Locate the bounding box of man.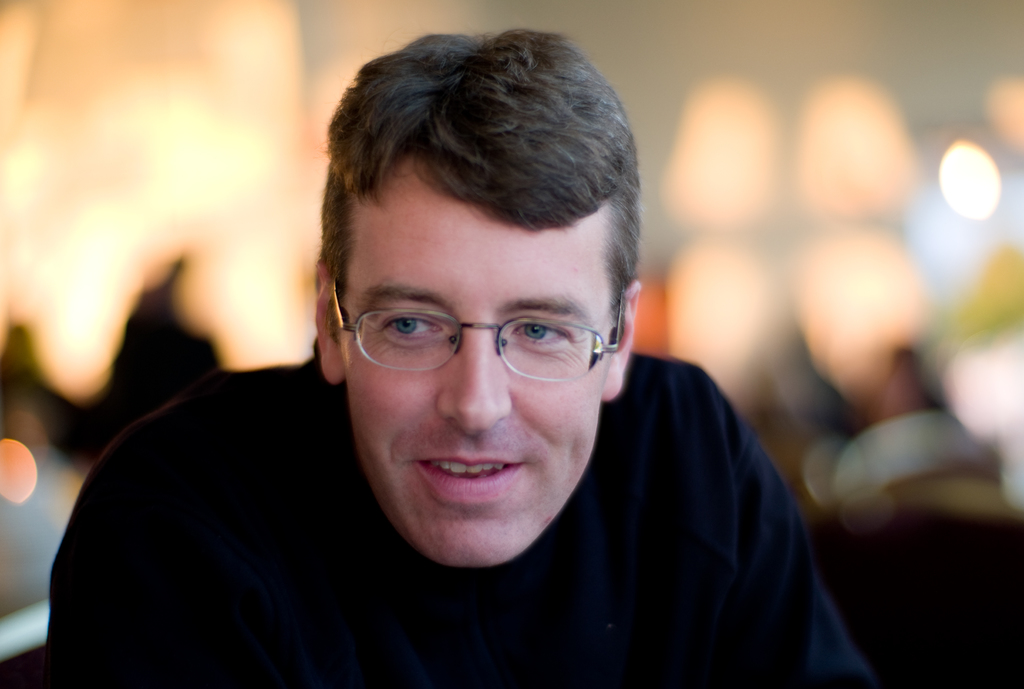
Bounding box: <region>106, 28, 879, 677</region>.
